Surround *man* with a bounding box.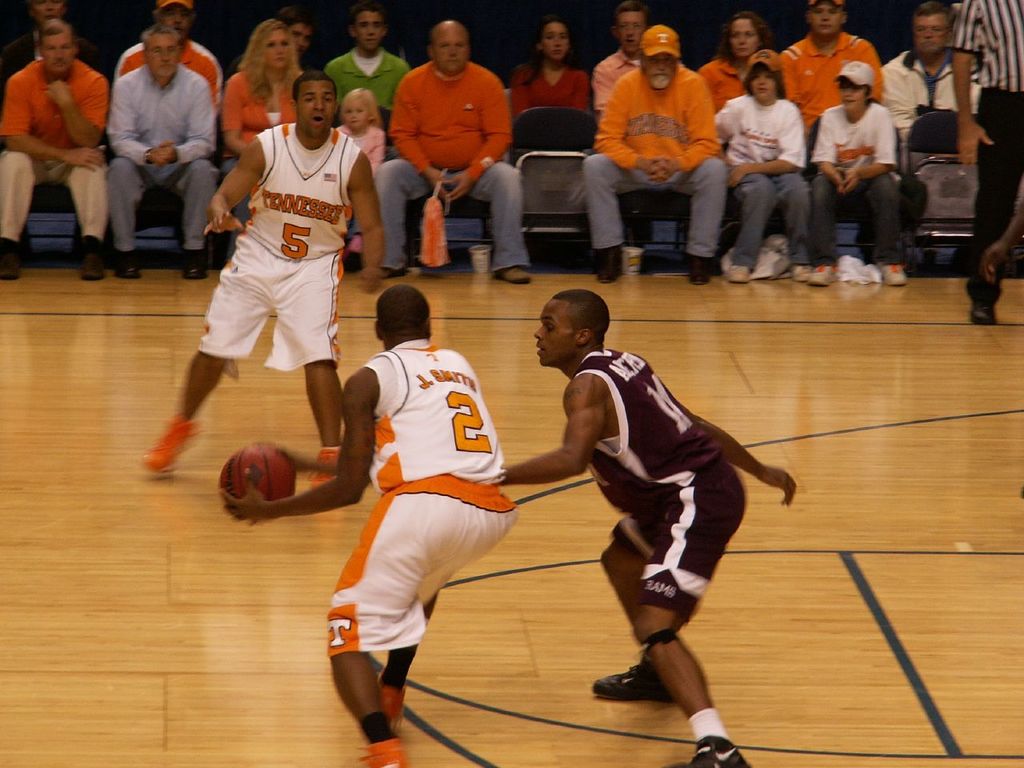
(left=117, top=0, right=225, bottom=114).
